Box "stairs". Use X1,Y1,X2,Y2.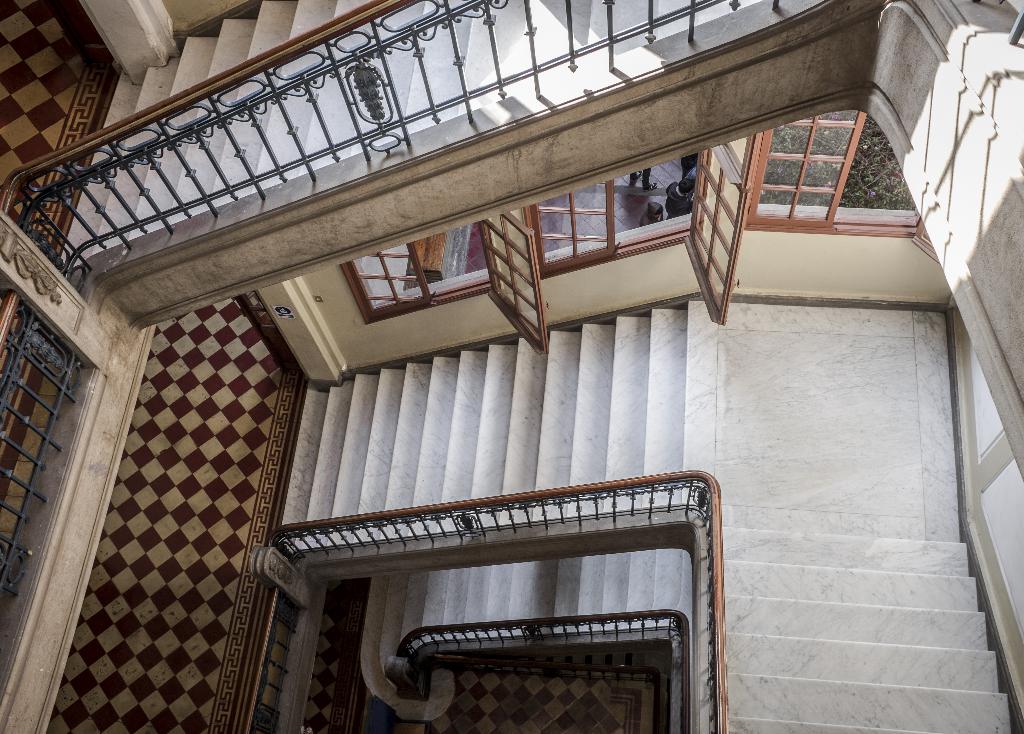
356,545,689,724.
